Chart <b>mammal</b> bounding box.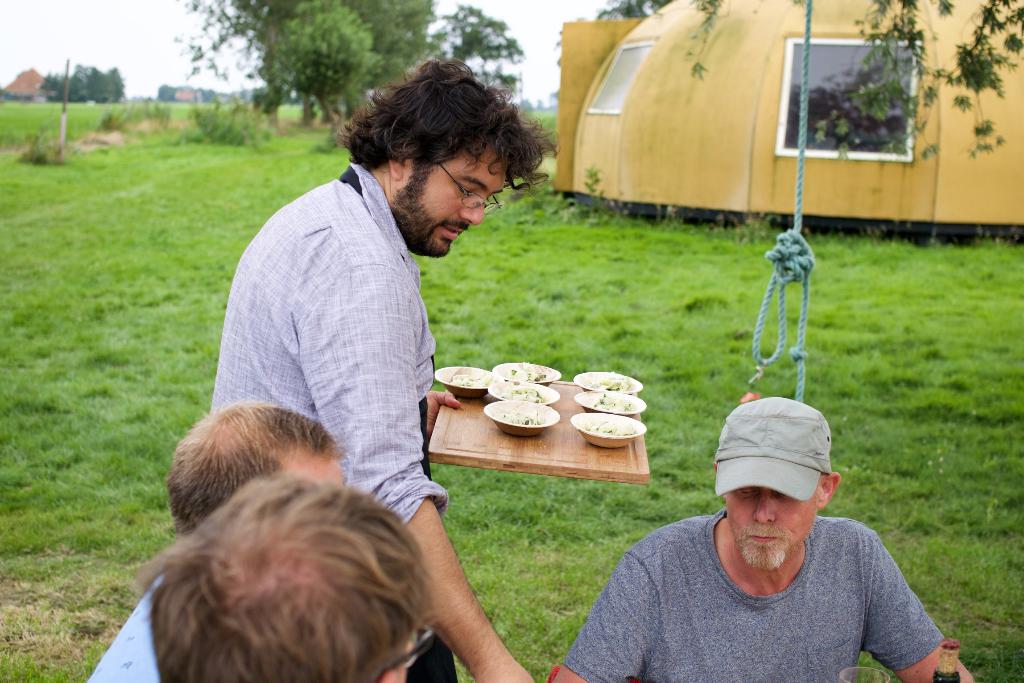
Charted: locate(130, 471, 441, 682).
